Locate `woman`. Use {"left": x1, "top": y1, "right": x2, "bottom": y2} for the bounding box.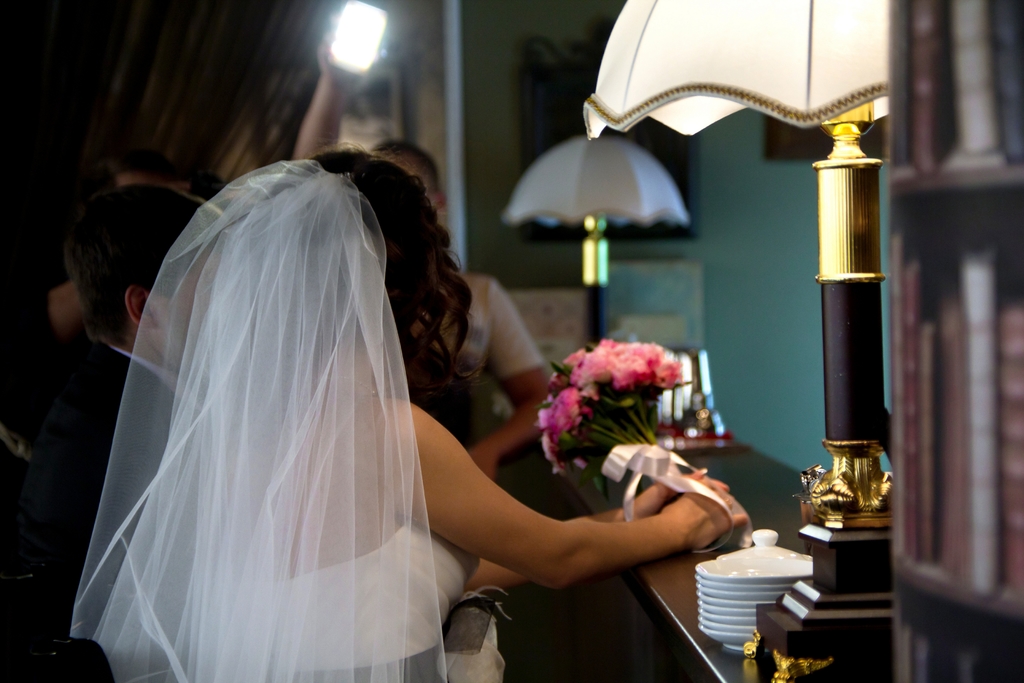
{"left": 55, "top": 139, "right": 749, "bottom": 682}.
